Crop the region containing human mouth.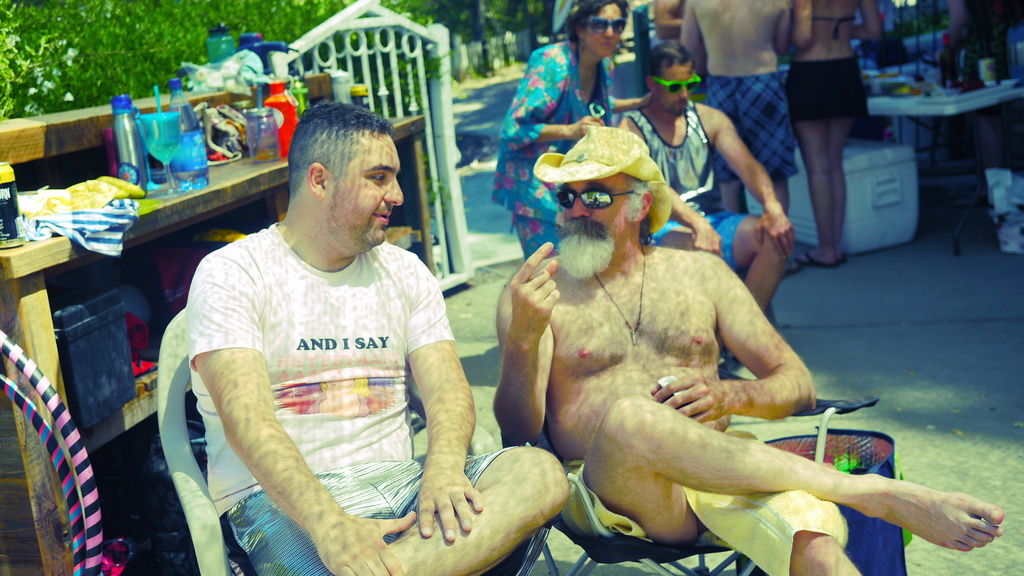
Crop region: crop(375, 210, 390, 220).
